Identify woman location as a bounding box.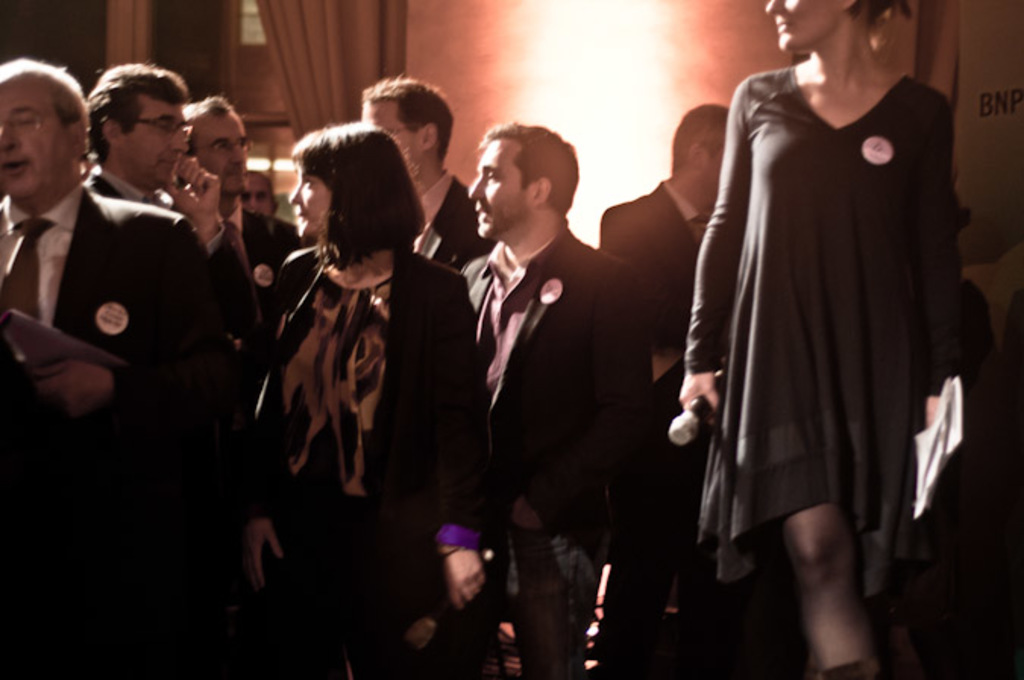
[244, 97, 475, 644].
